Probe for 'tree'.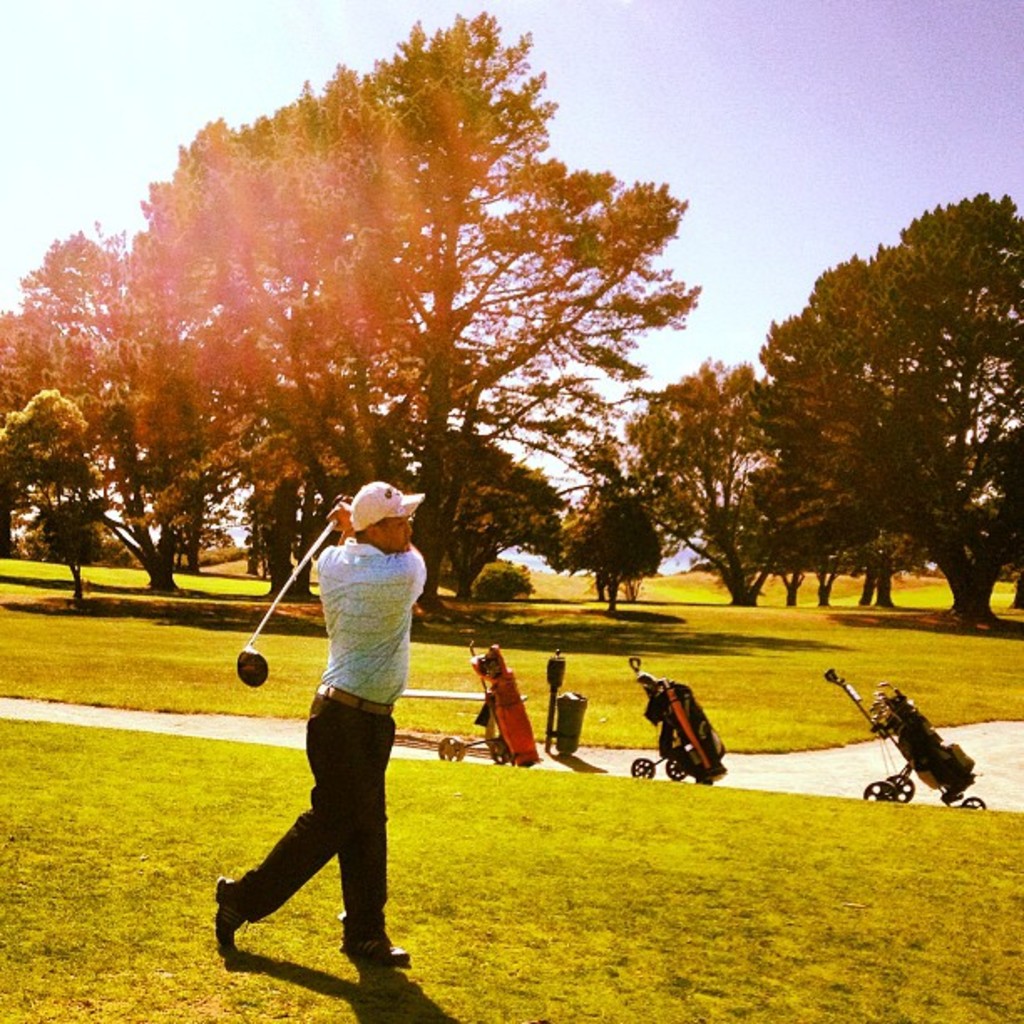
Probe result: <box>127,0,714,601</box>.
